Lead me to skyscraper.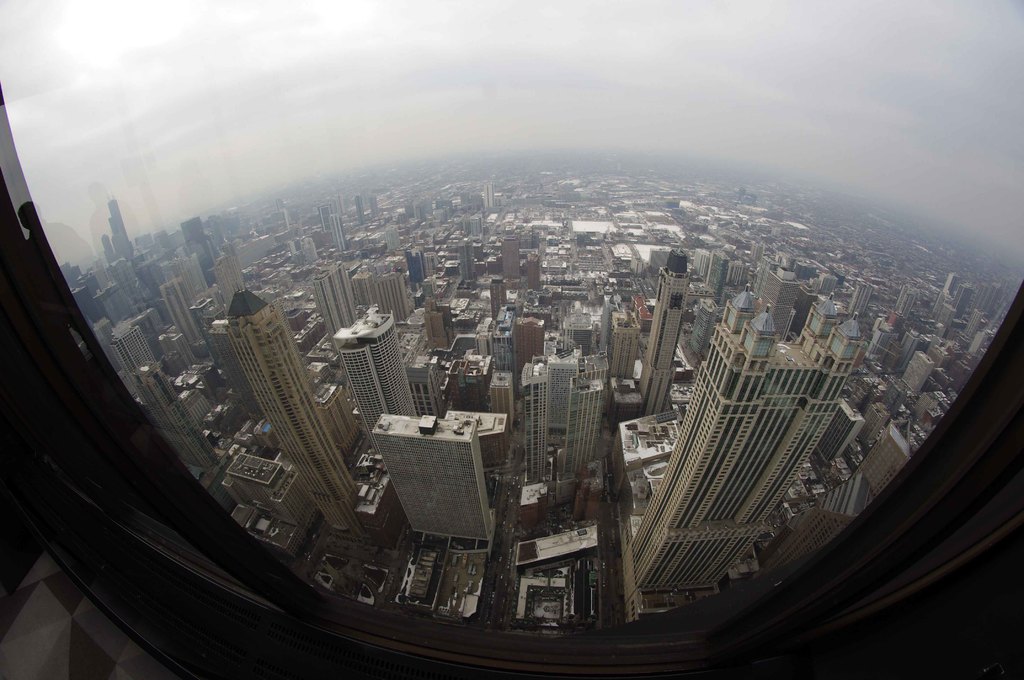
Lead to box(333, 301, 417, 462).
